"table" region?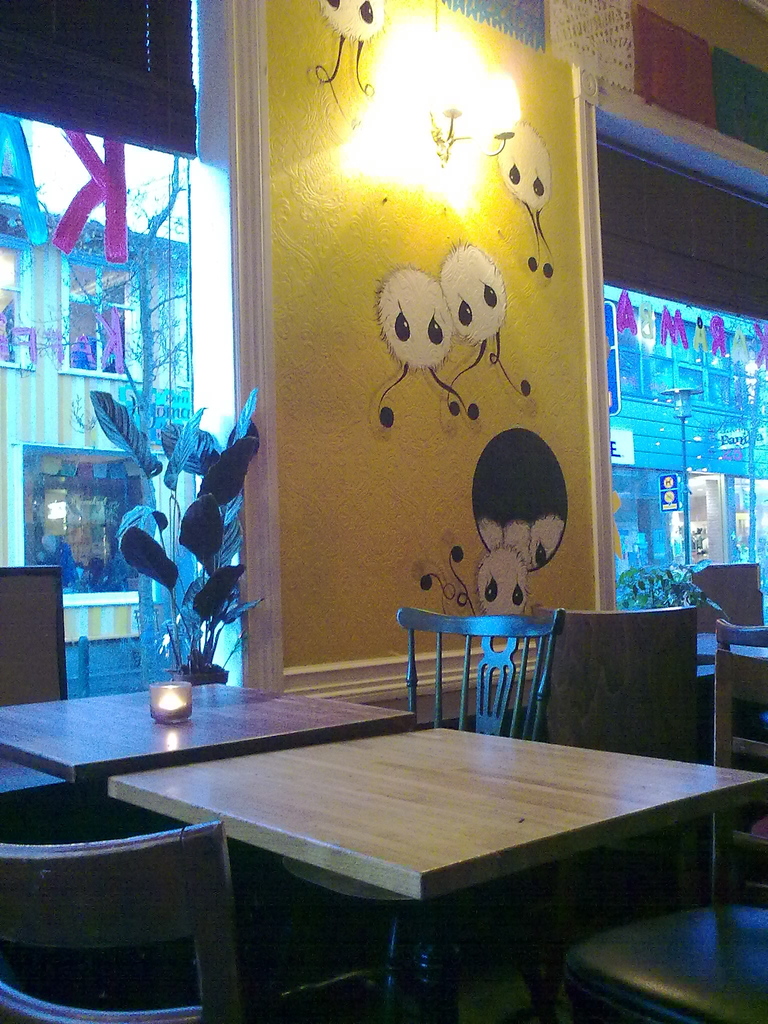
x1=0 y1=684 x2=420 y2=780
